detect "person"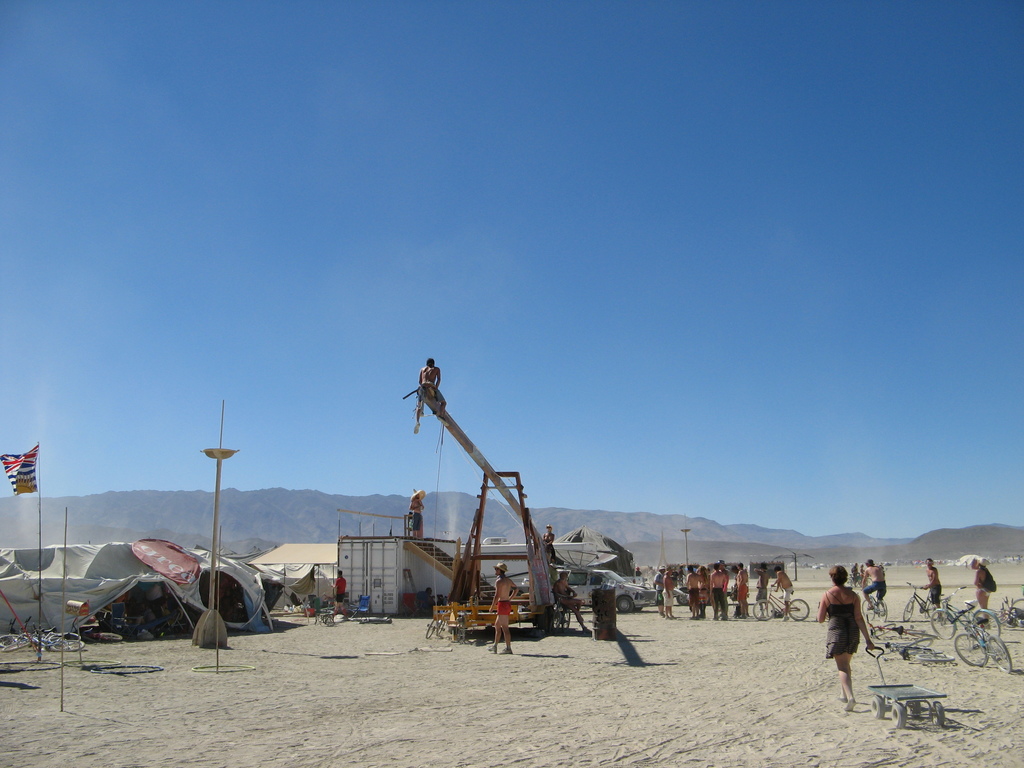
BBox(412, 357, 452, 434)
